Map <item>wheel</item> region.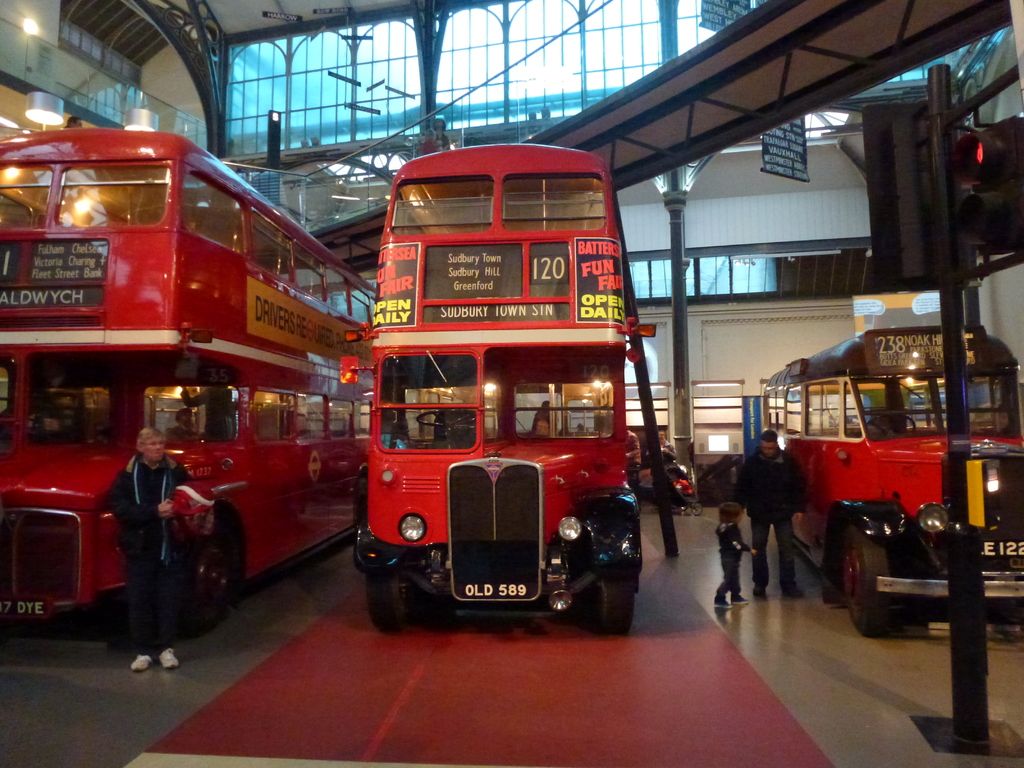
Mapped to [x1=590, y1=557, x2=630, y2=636].
